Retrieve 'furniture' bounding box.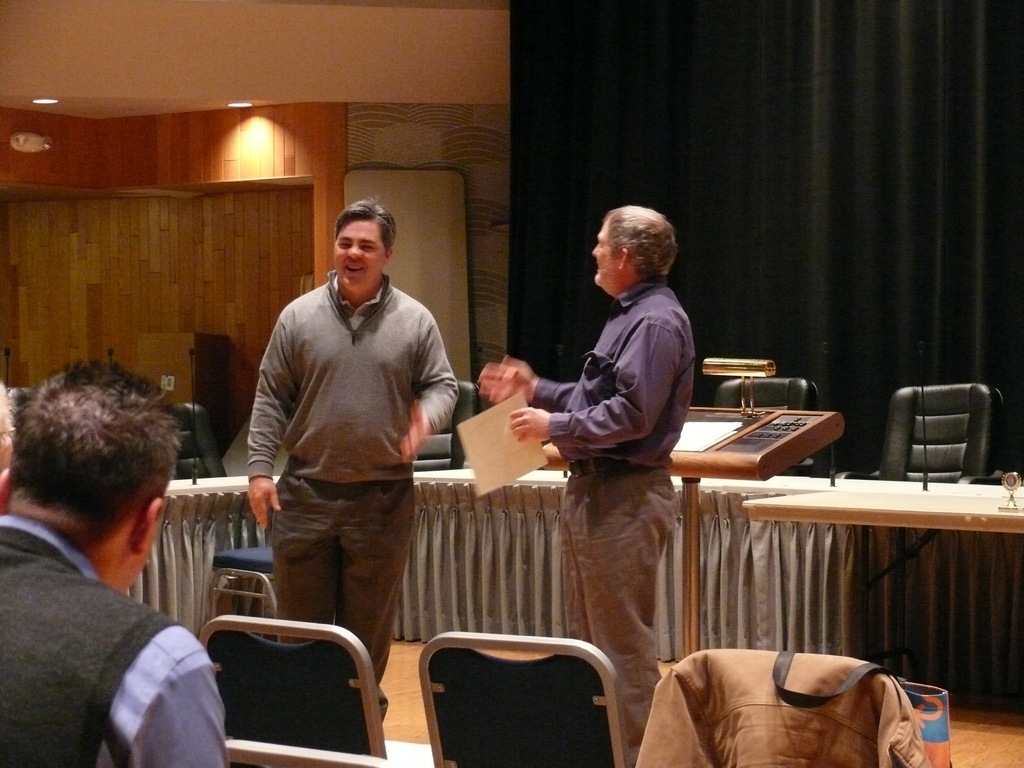
Bounding box: 195/617/434/767.
